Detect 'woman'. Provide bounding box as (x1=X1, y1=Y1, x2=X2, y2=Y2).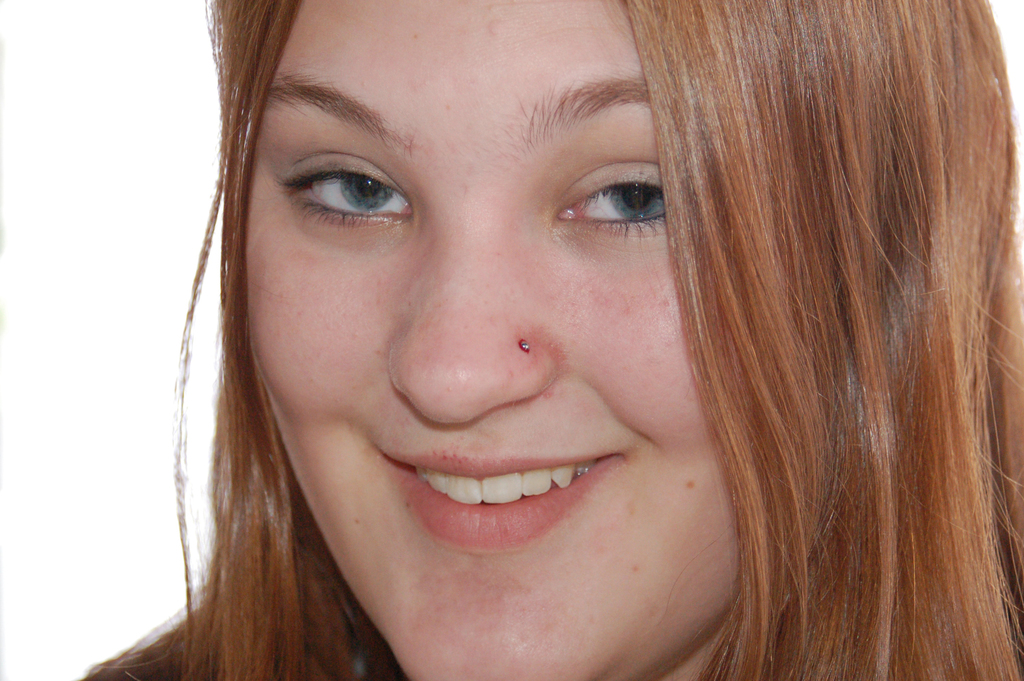
(x1=42, y1=0, x2=1023, y2=648).
